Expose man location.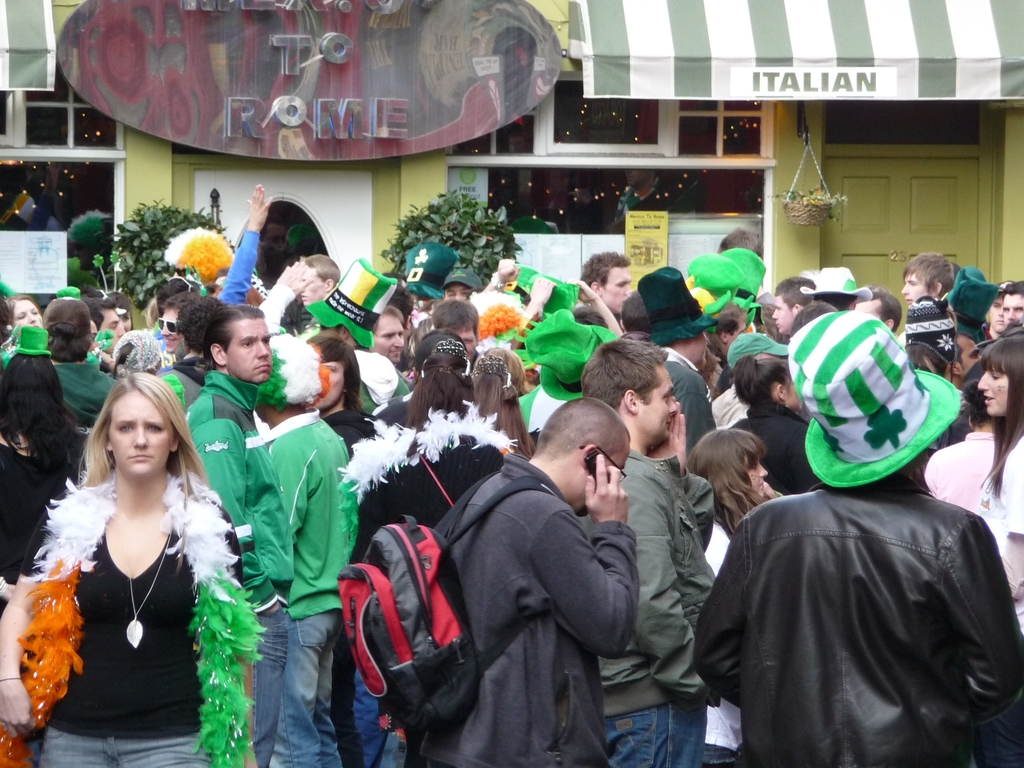
Exposed at {"left": 561, "top": 253, "right": 630, "bottom": 348}.
